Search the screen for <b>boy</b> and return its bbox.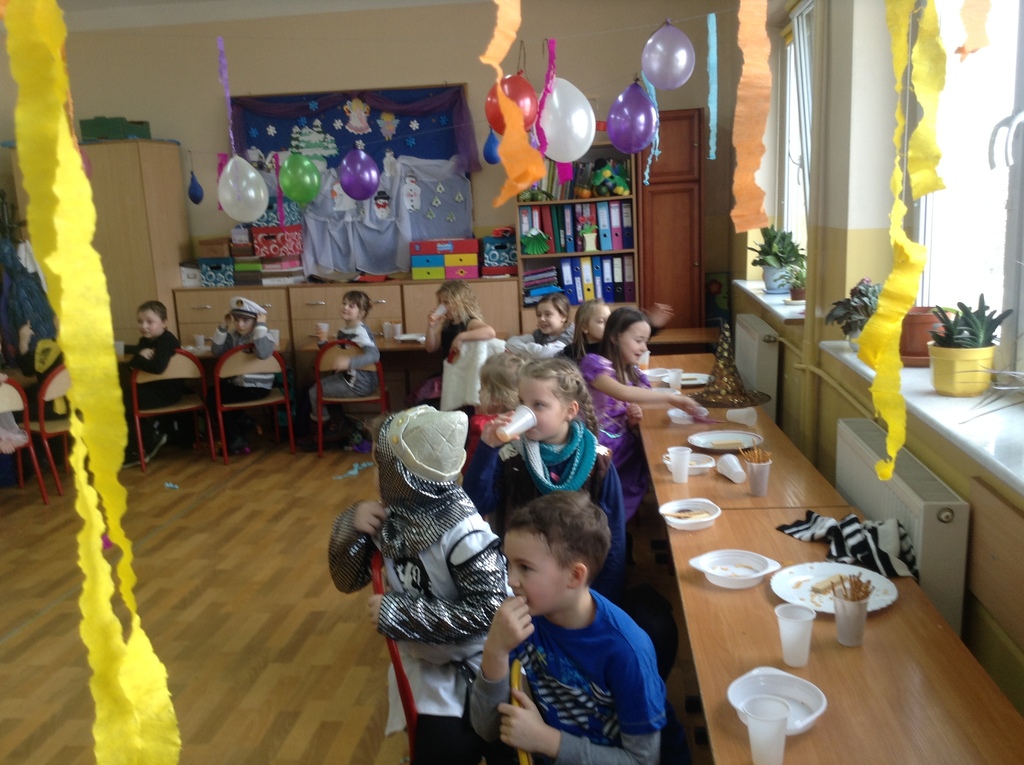
Found: {"x1": 211, "y1": 298, "x2": 277, "y2": 453}.
